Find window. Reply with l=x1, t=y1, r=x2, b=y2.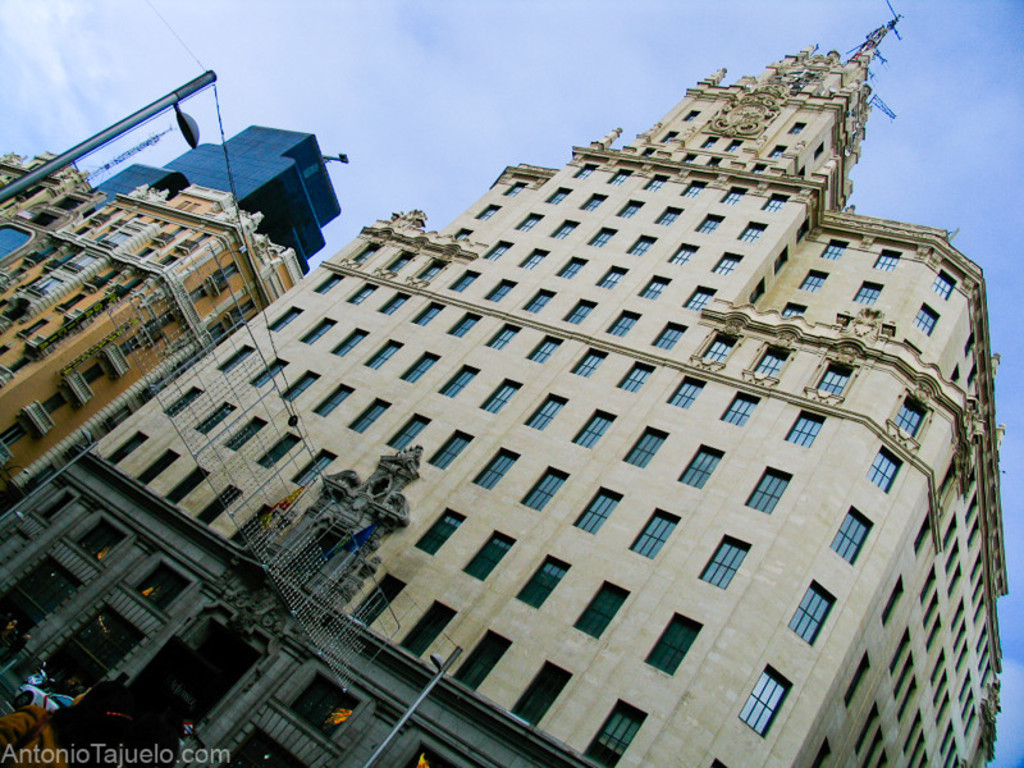
l=768, t=143, r=782, b=159.
